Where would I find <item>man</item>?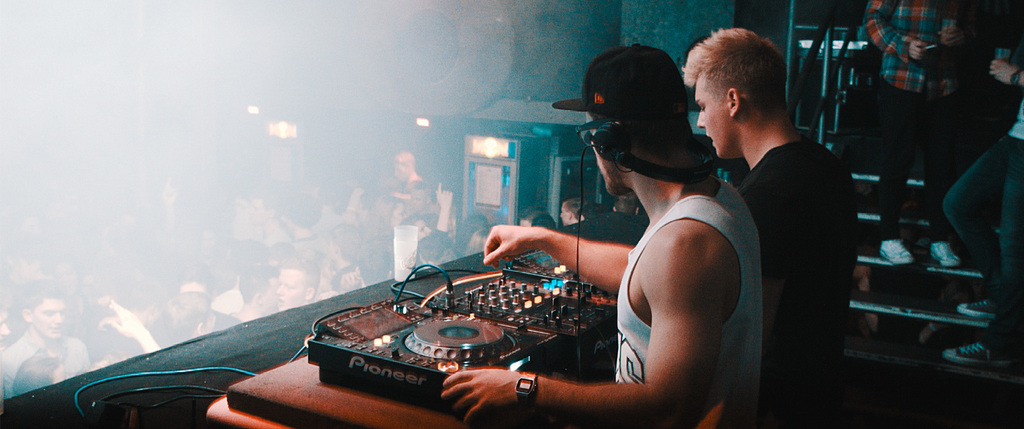
At box(863, 0, 973, 264).
